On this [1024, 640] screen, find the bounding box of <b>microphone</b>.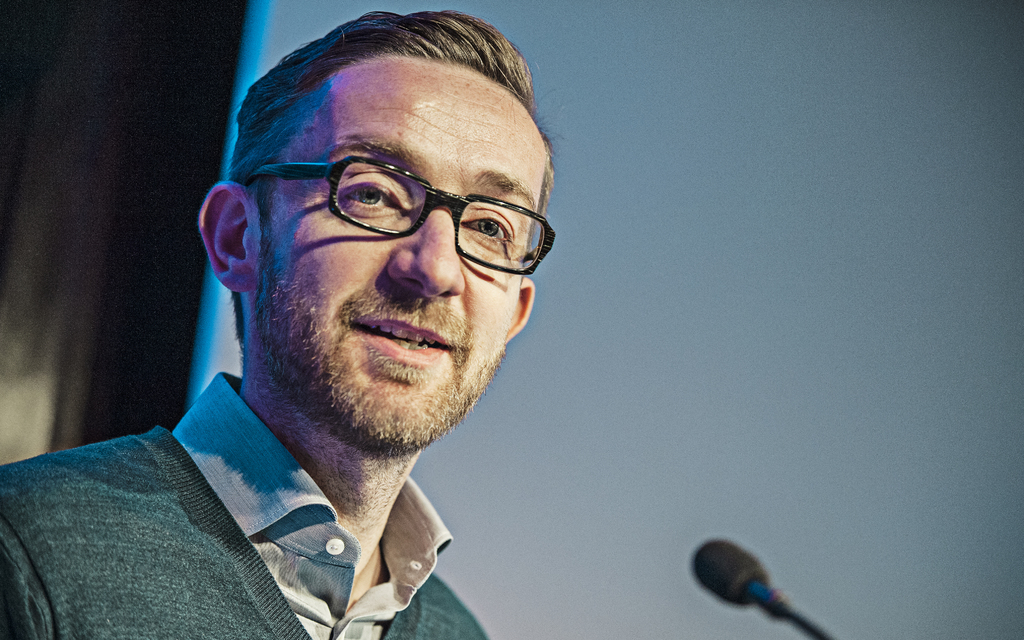
Bounding box: Rect(675, 532, 834, 639).
